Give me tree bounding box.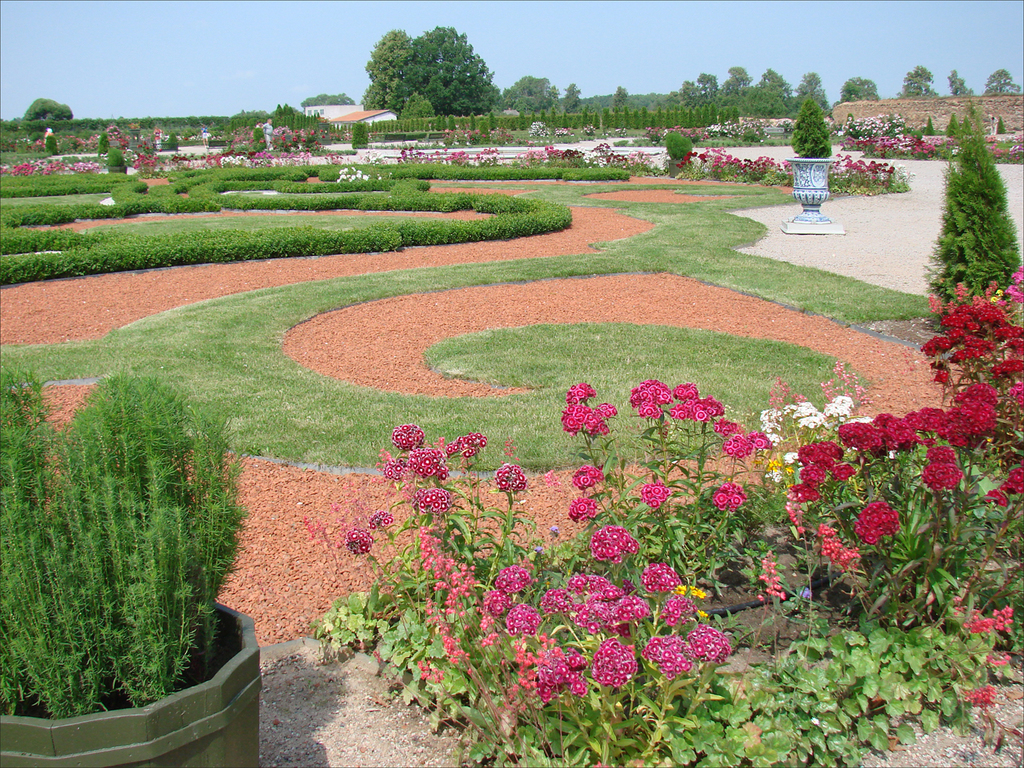
[x1=984, y1=68, x2=1022, y2=96].
